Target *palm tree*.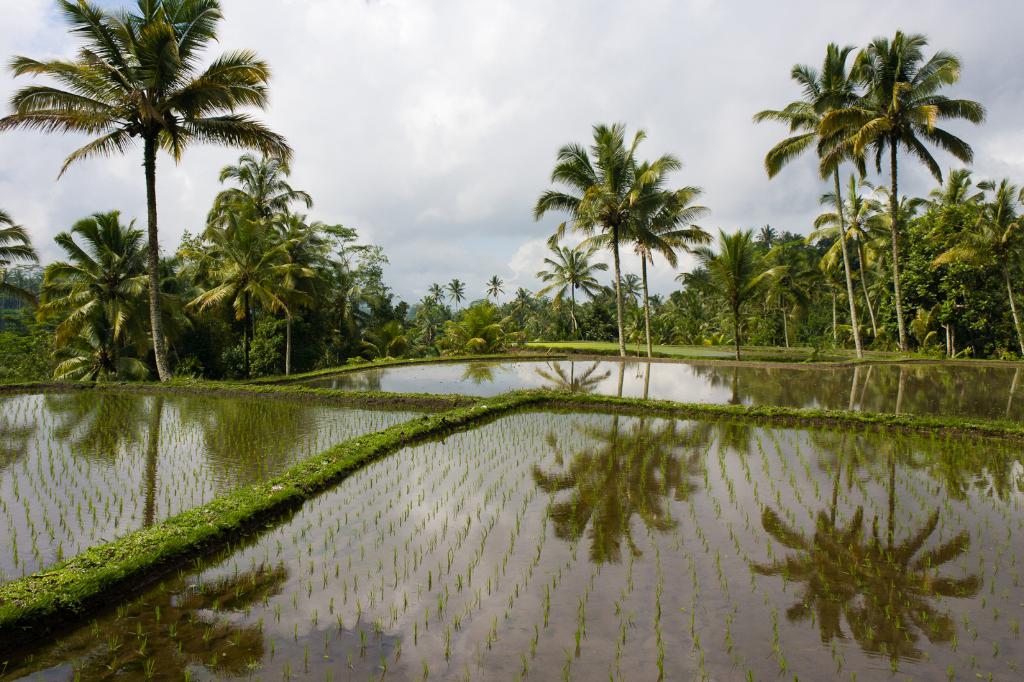
Target region: box=[189, 183, 274, 414].
